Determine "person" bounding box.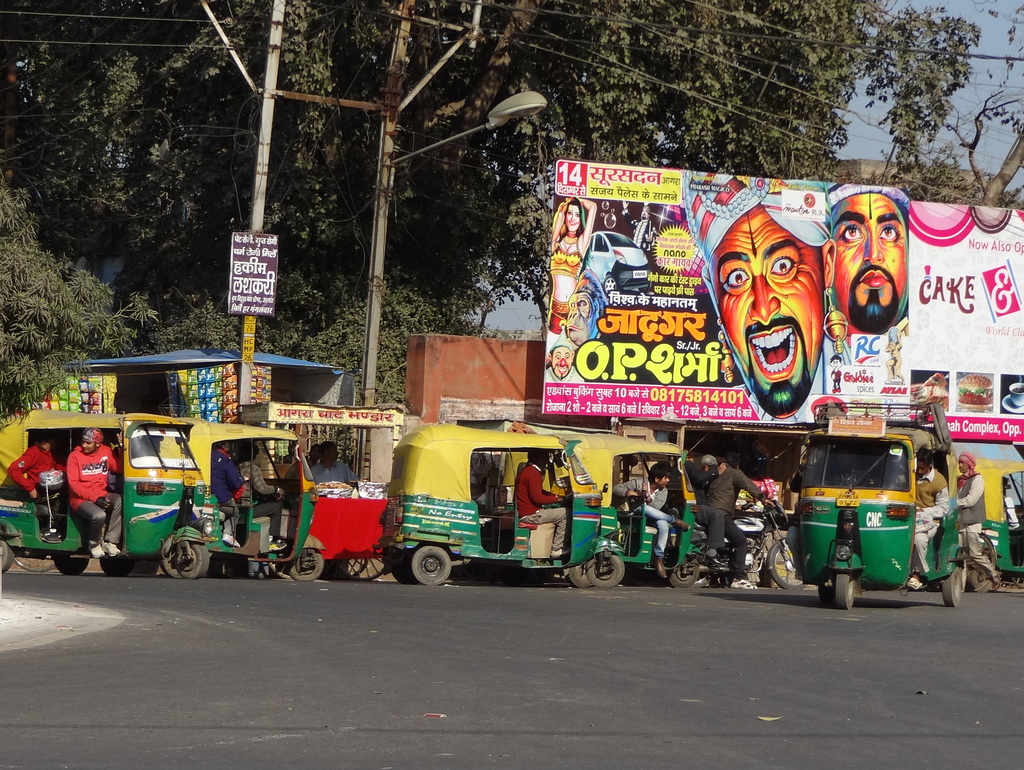
Determined: box(911, 450, 947, 594).
